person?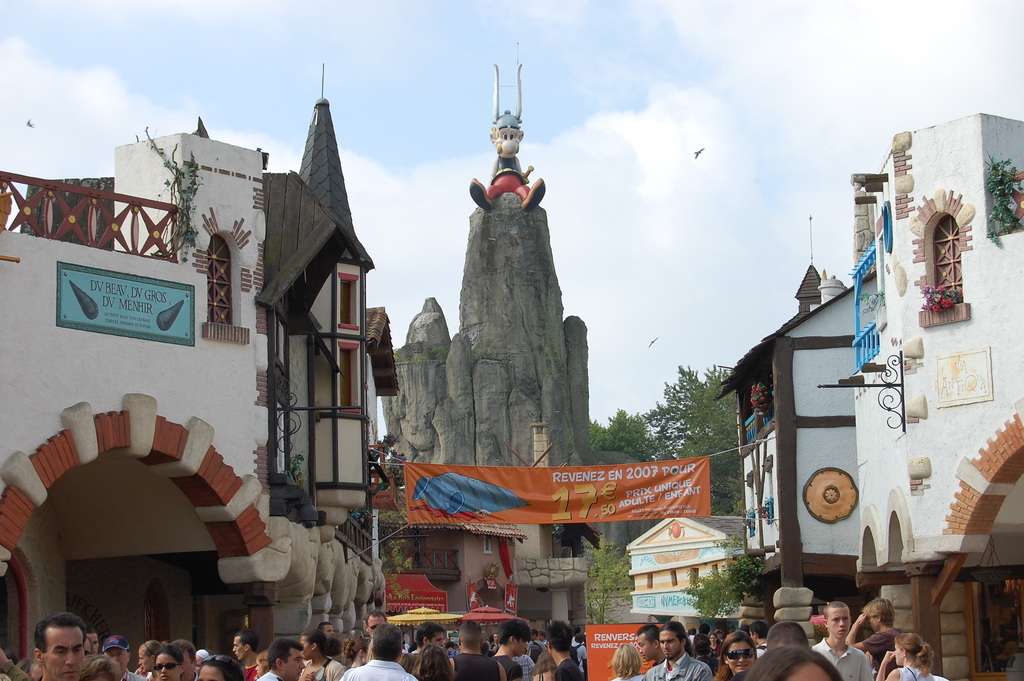
BBox(192, 648, 209, 674)
